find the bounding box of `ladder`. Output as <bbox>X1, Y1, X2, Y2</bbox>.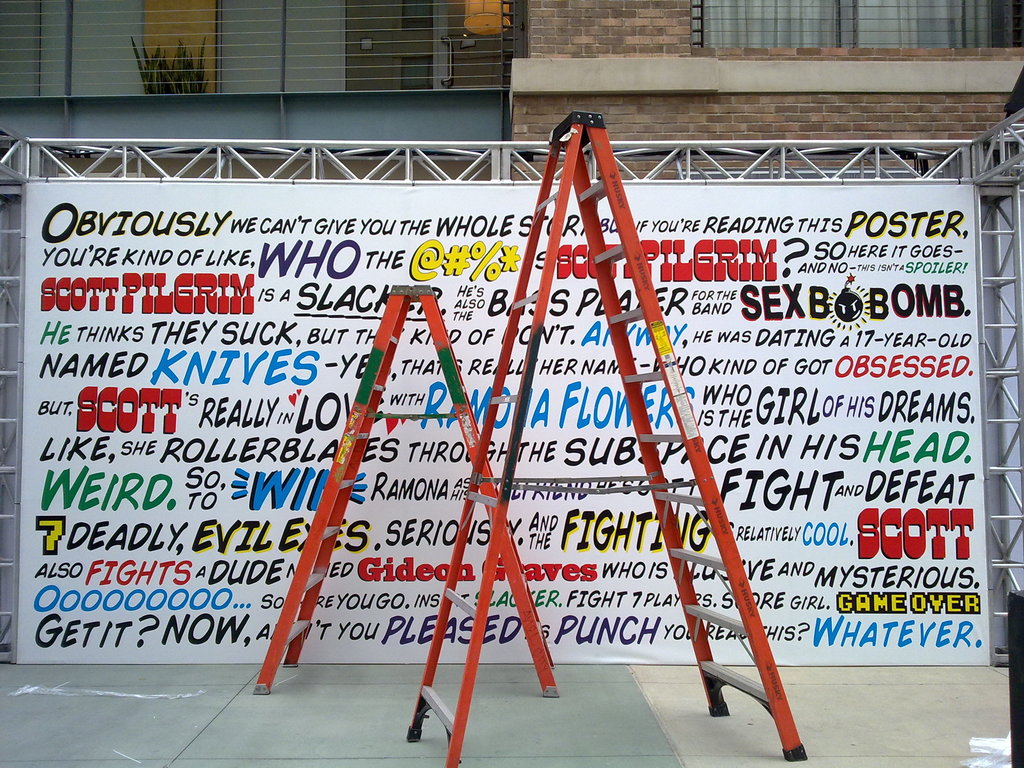
<bbox>404, 114, 805, 767</bbox>.
